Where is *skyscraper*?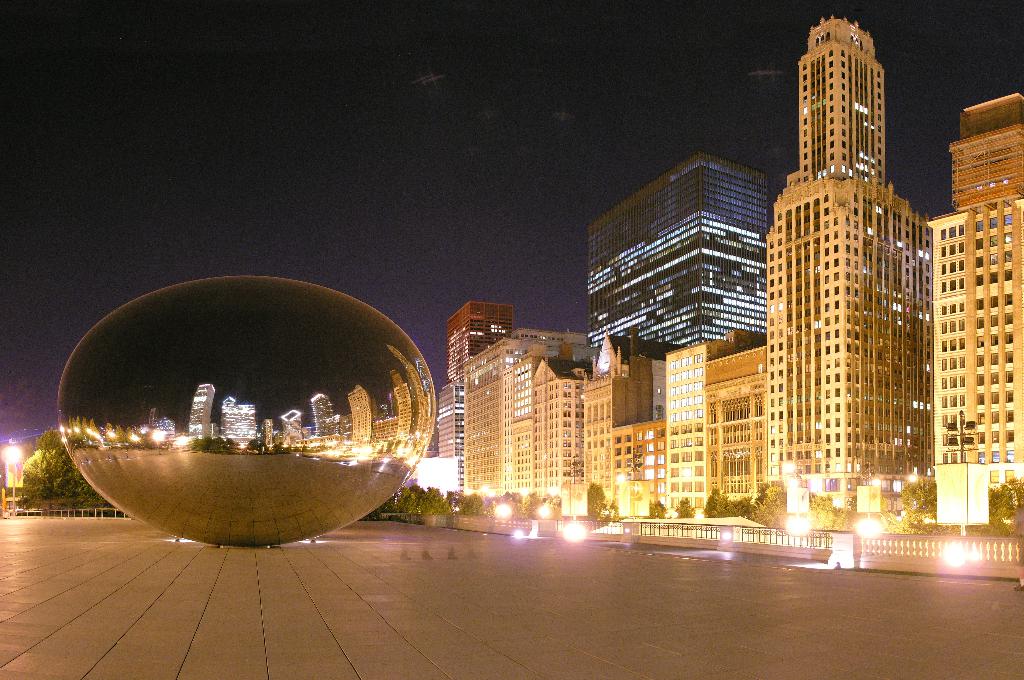
box(576, 149, 773, 356).
